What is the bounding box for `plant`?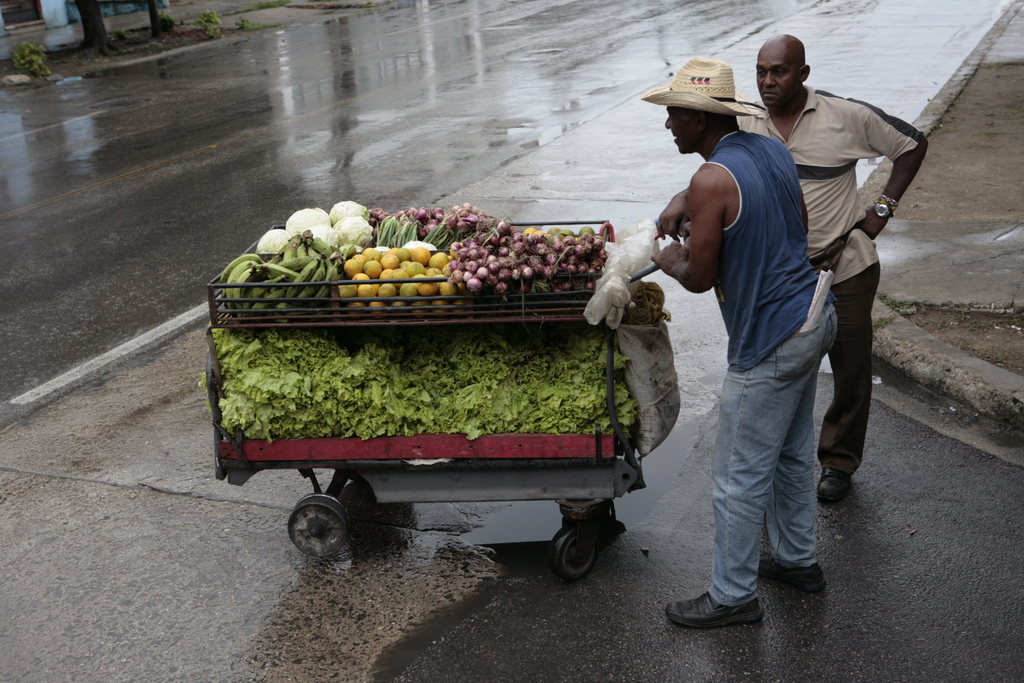
<box>191,7,218,35</box>.
